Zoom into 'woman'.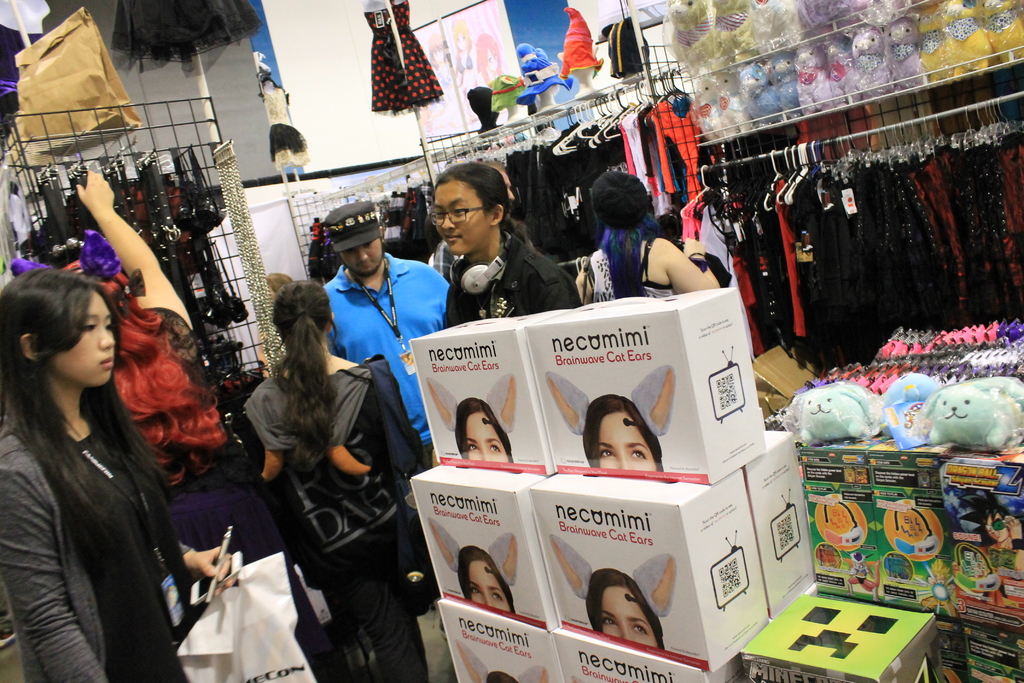
Zoom target: detection(581, 392, 664, 472).
